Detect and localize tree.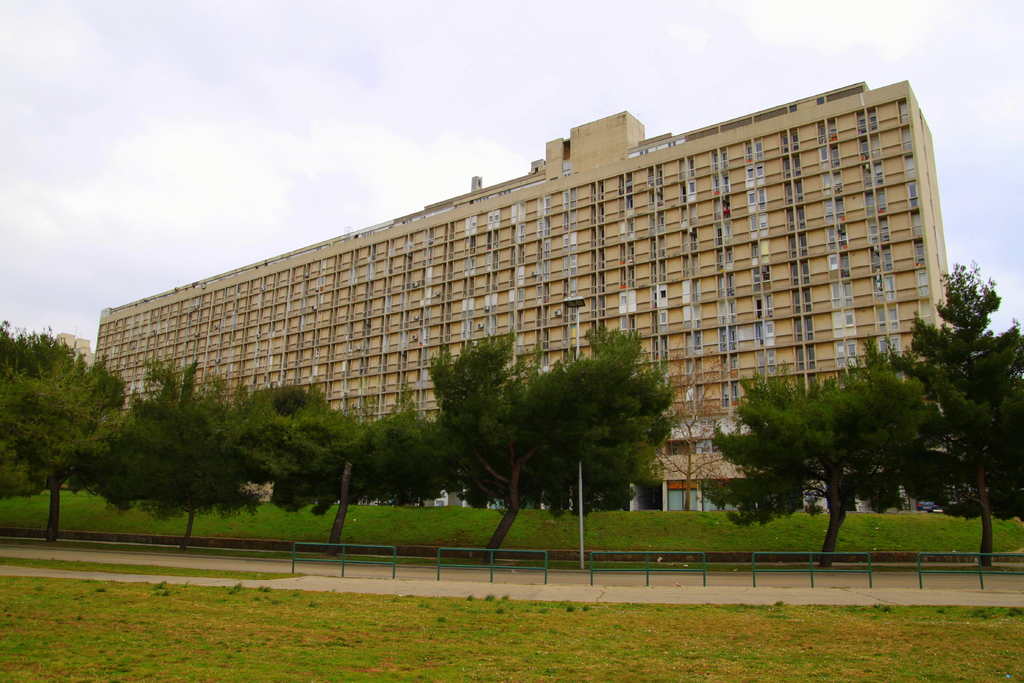
Localized at bbox=(657, 347, 774, 513).
